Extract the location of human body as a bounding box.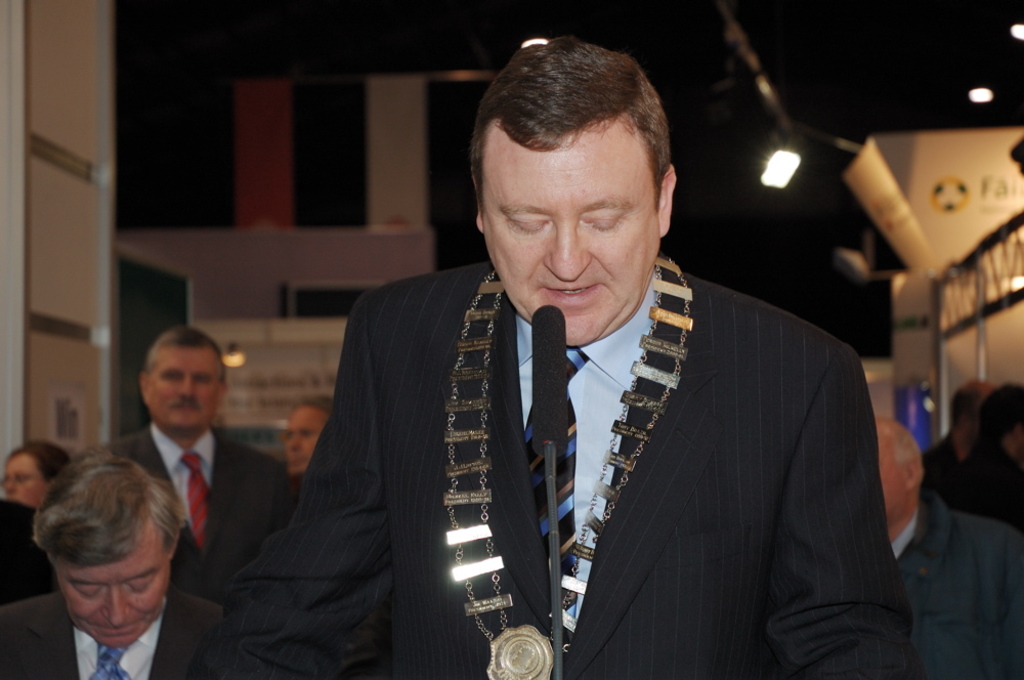
266, 97, 854, 671.
